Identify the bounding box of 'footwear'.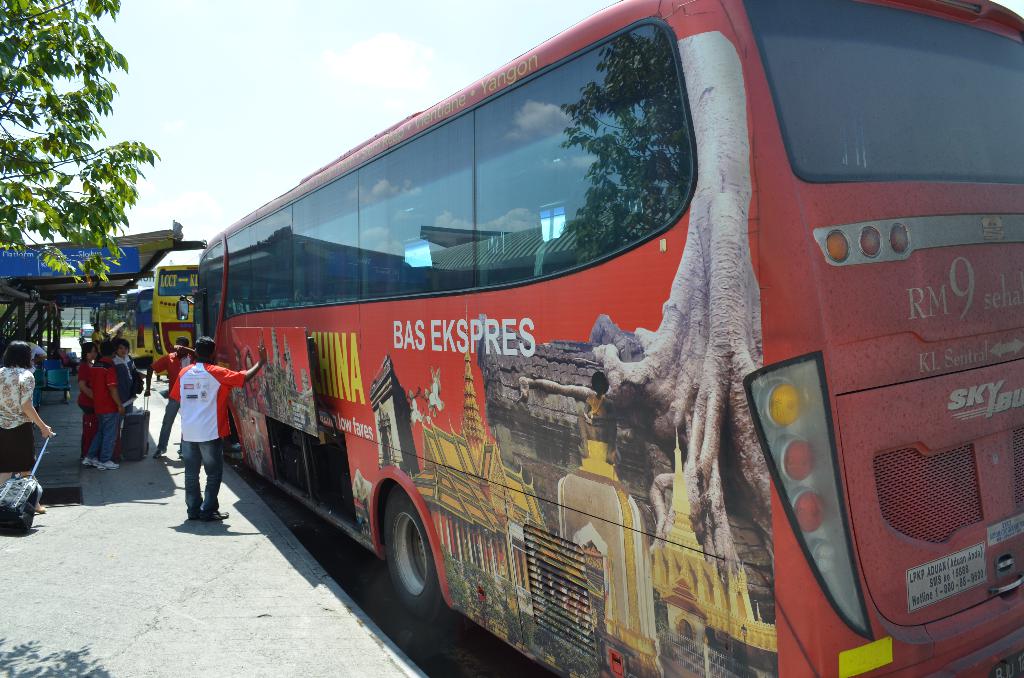
<box>80,458,99,468</box>.
